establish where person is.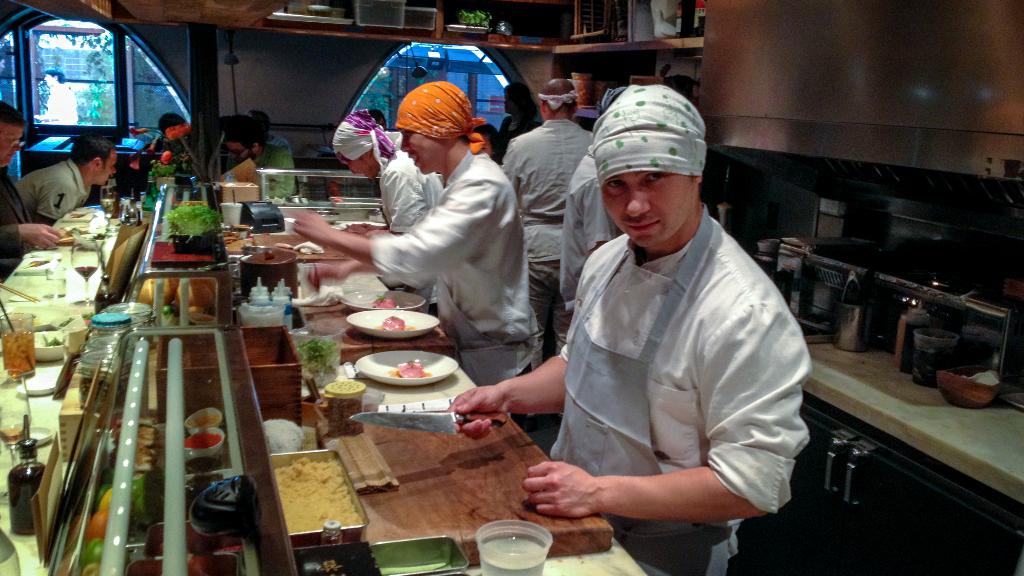
Established at Rect(442, 76, 813, 575).
